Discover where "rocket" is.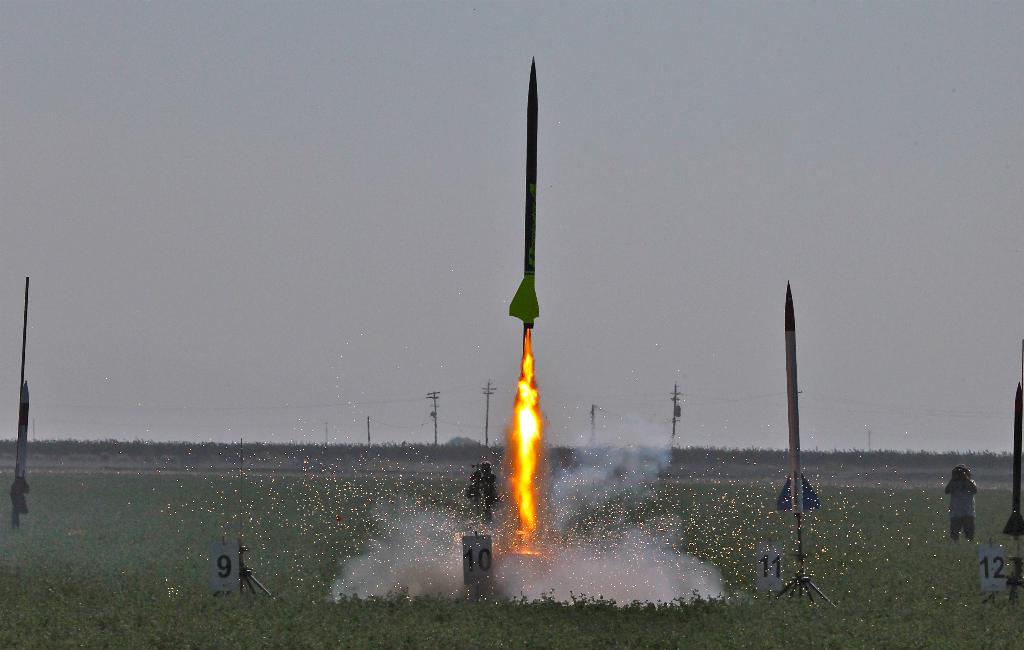
Discovered at [504, 59, 537, 327].
